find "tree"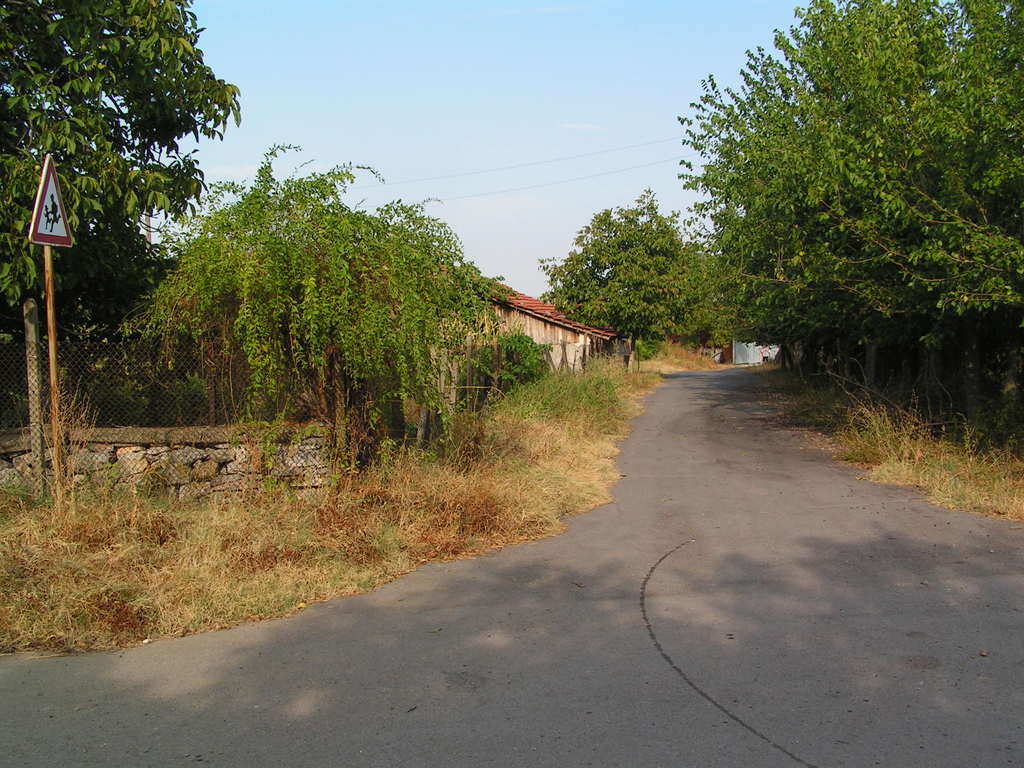
(109, 142, 493, 484)
